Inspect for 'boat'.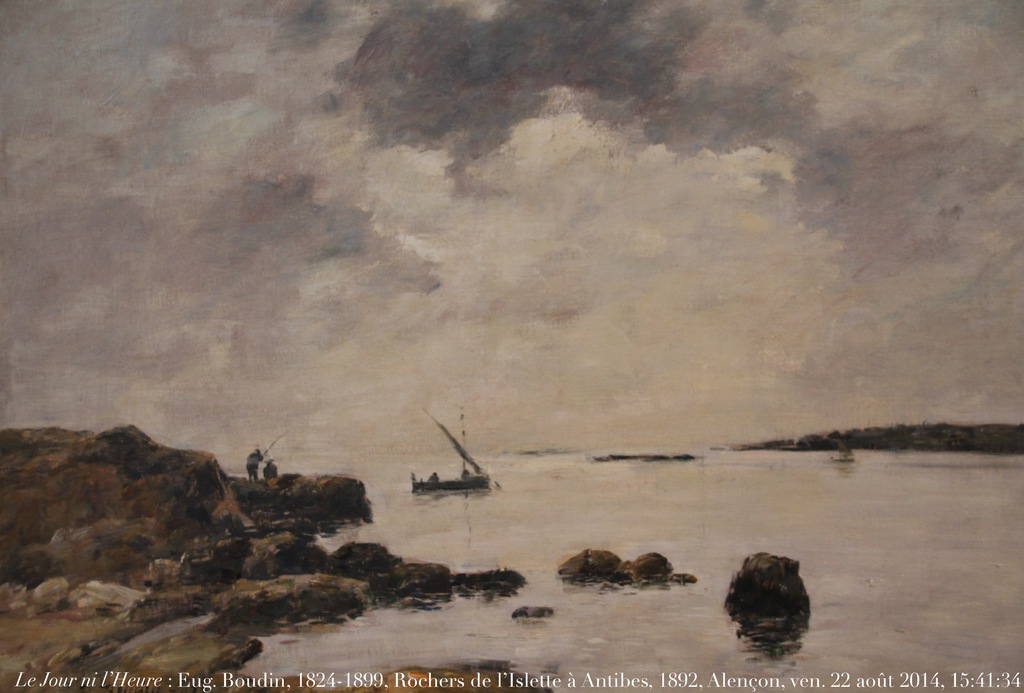
Inspection: (410, 414, 496, 487).
